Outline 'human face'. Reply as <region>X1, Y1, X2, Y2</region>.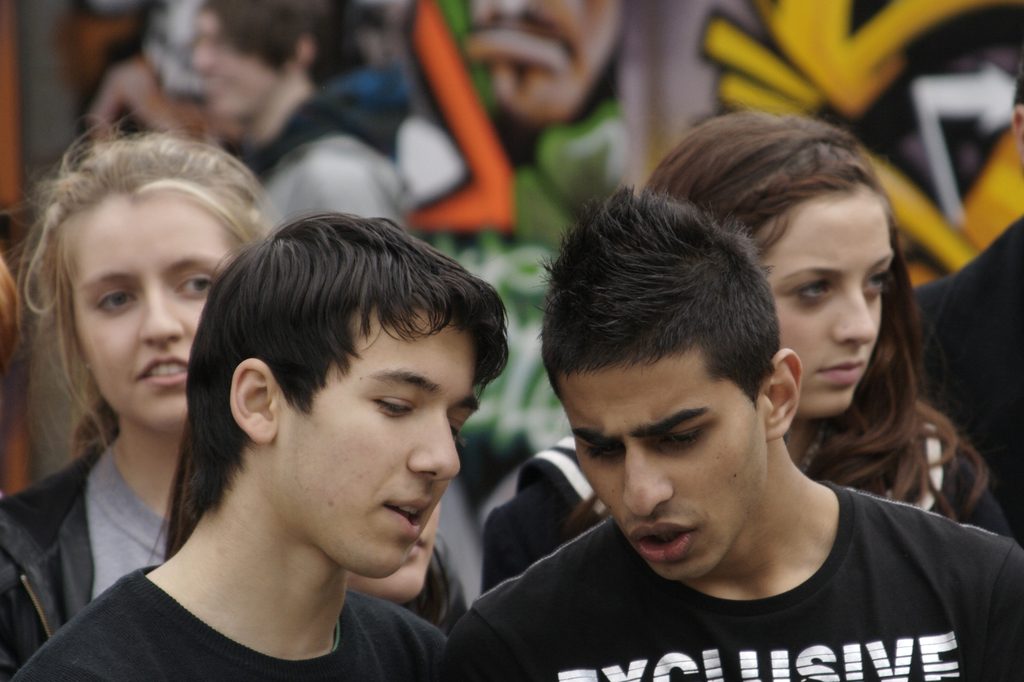
<region>74, 199, 238, 429</region>.
